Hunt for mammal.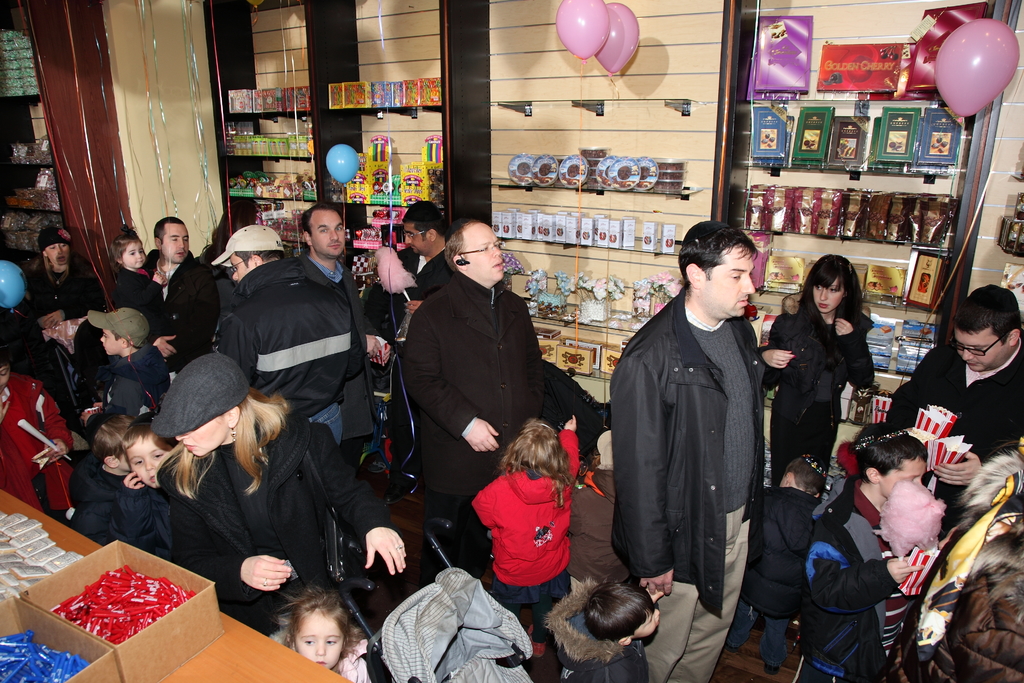
Hunted down at [111, 213, 223, 387].
